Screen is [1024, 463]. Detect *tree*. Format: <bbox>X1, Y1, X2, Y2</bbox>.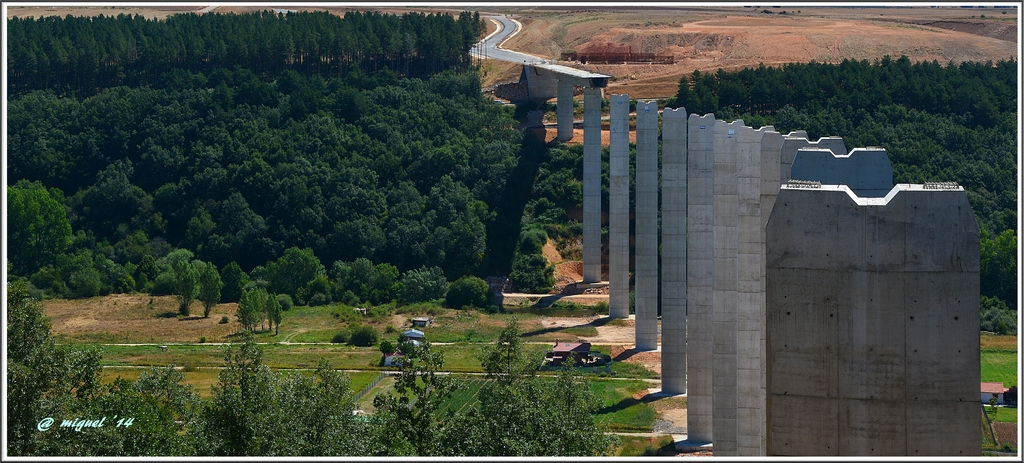
<bbox>197, 261, 225, 315</bbox>.
